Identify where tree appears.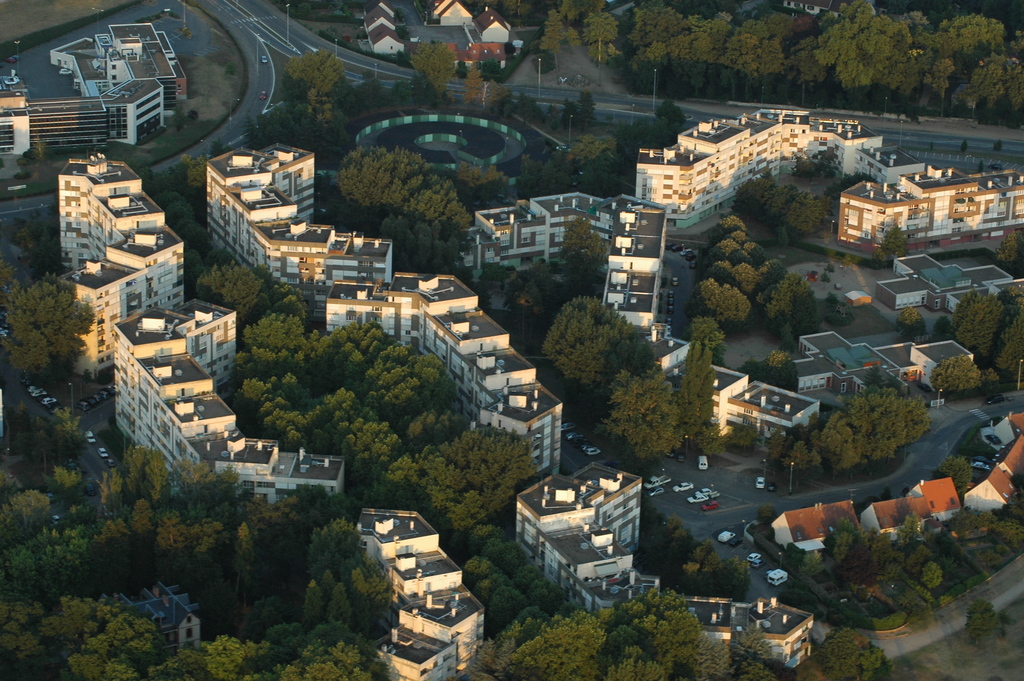
Appears at <box>47,461,85,495</box>.
